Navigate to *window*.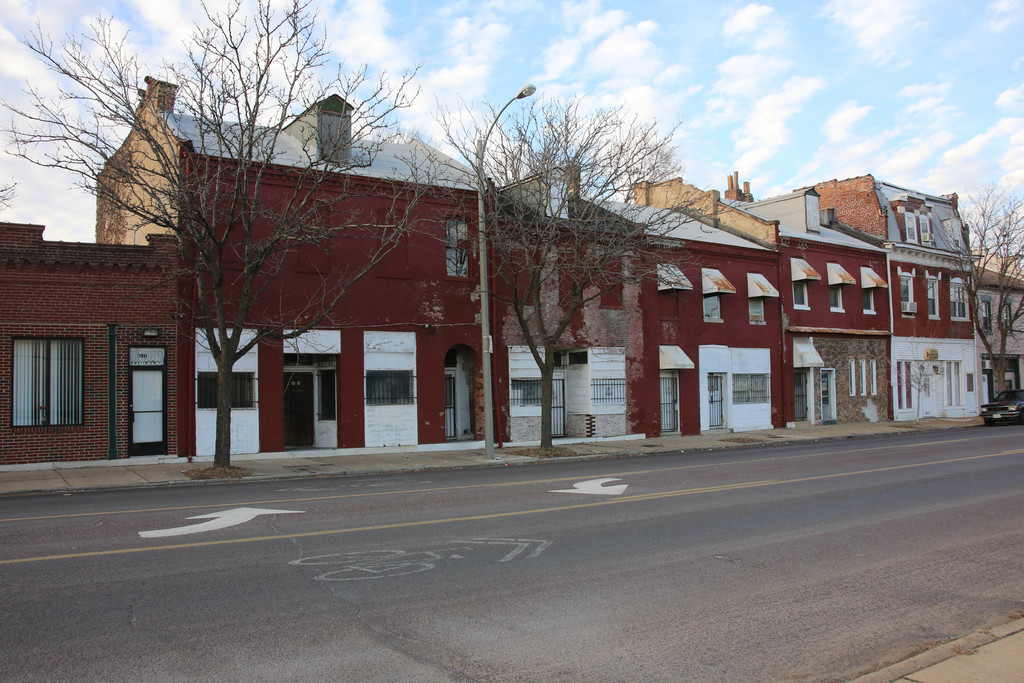
Navigation target: x1=871, y1=359, x2=876, y2=391.
